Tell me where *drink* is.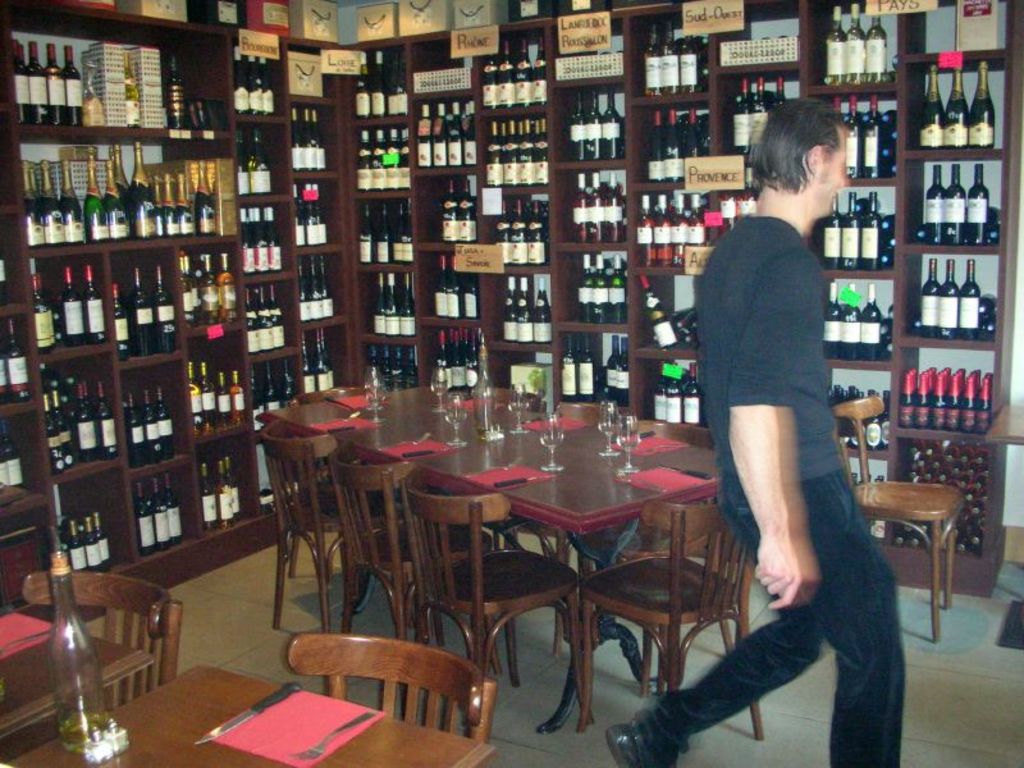
*drink* is at <region>387, 346, 404, 390</region>.
